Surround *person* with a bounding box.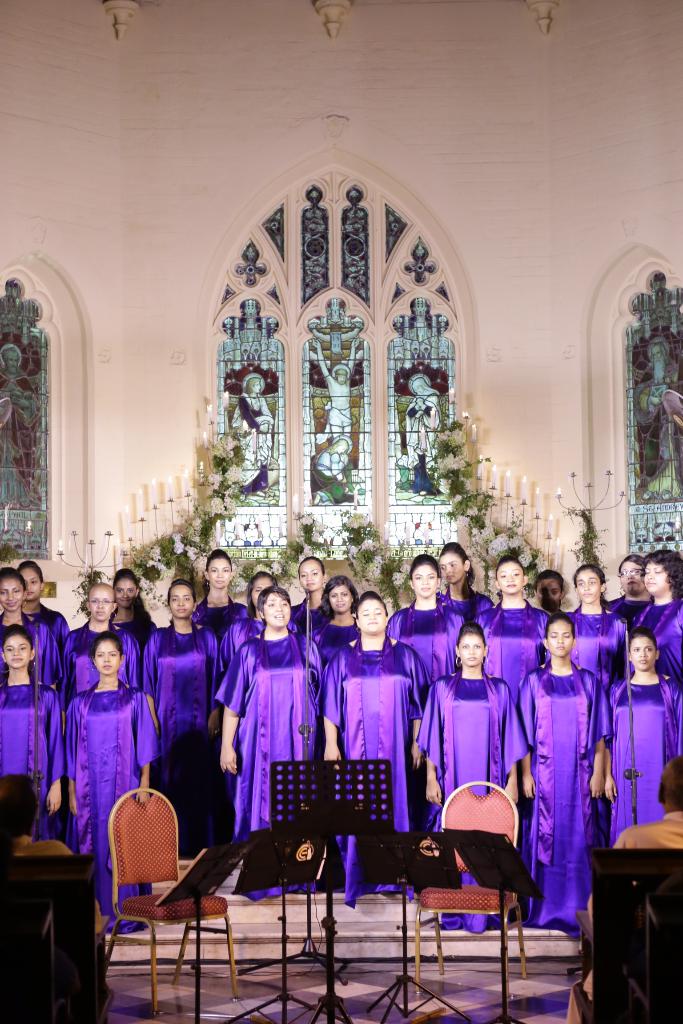
217/567/299/682.
